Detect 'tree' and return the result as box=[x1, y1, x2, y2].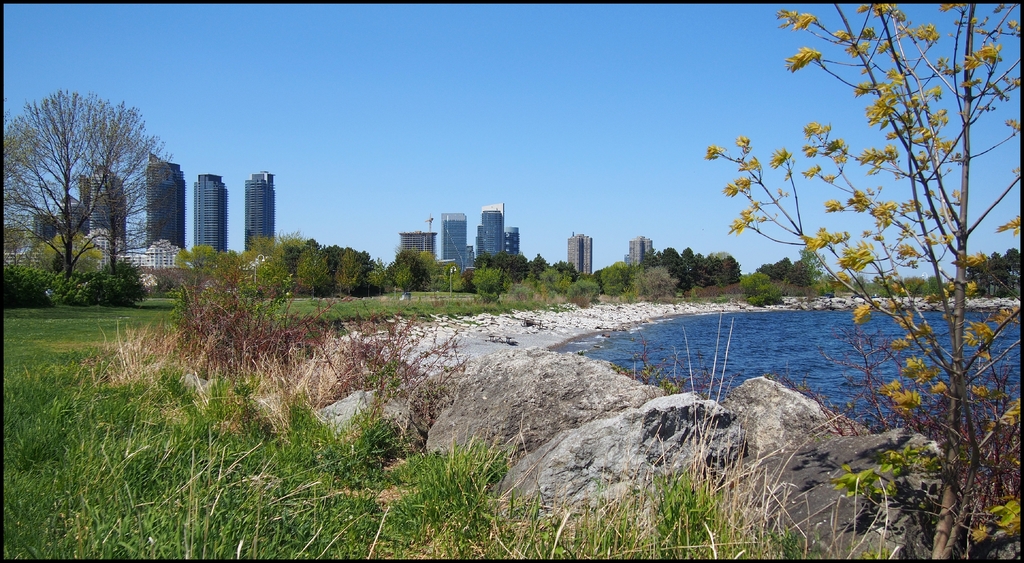
box=[650, 255, 671, 294].
